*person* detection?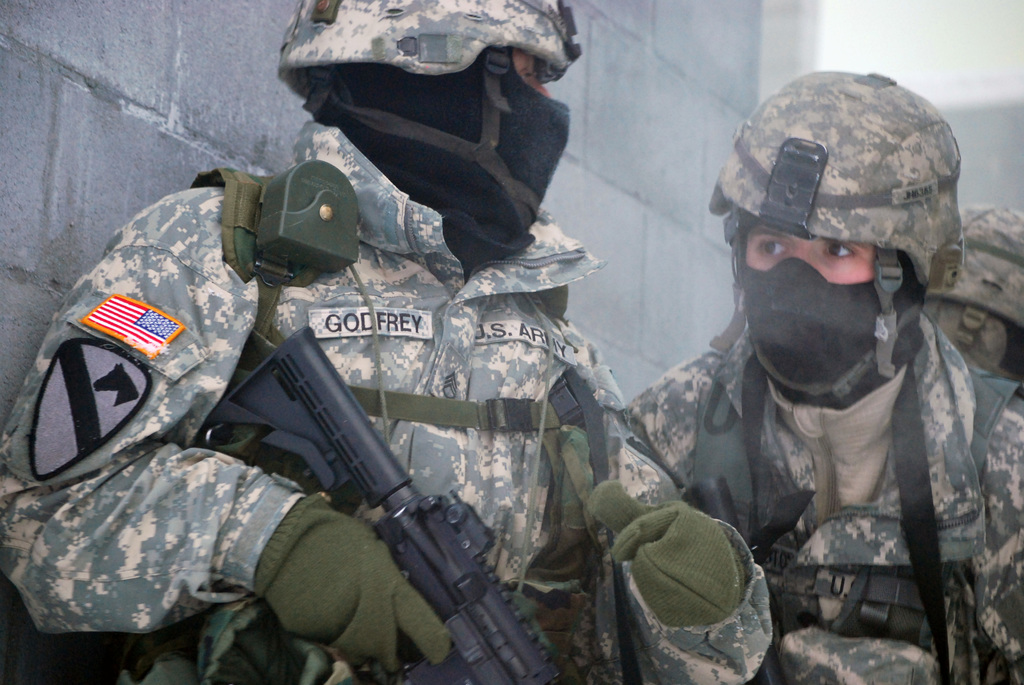
locate(925, 185, 1023, 385)
